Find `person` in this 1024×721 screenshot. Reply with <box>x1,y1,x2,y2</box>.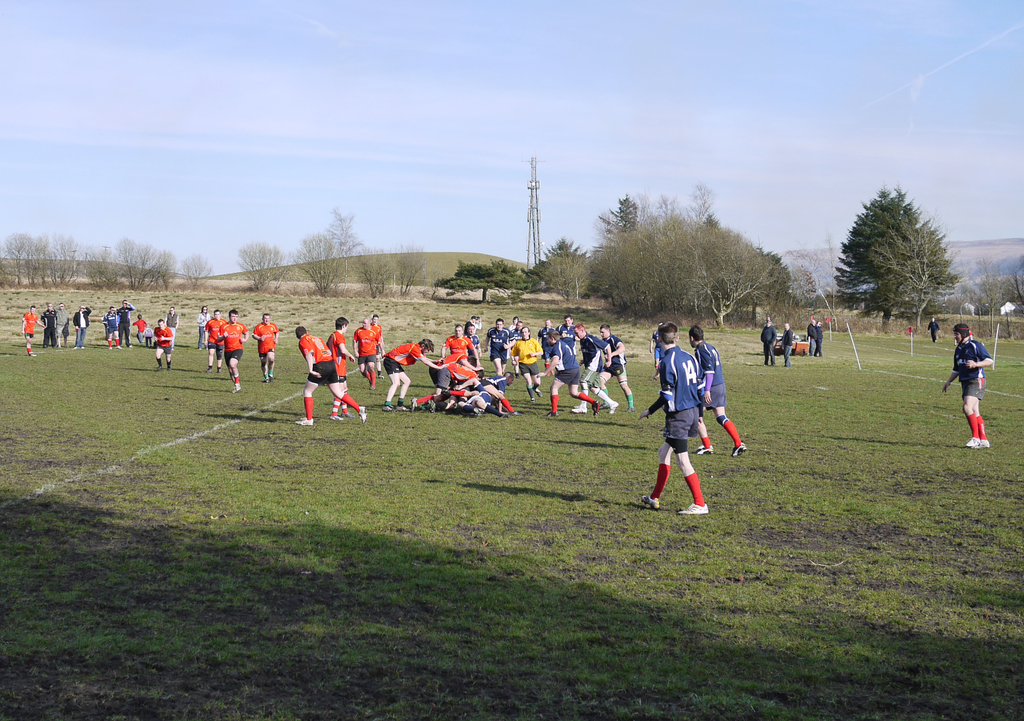
<box>784,326,796,367</box>.
